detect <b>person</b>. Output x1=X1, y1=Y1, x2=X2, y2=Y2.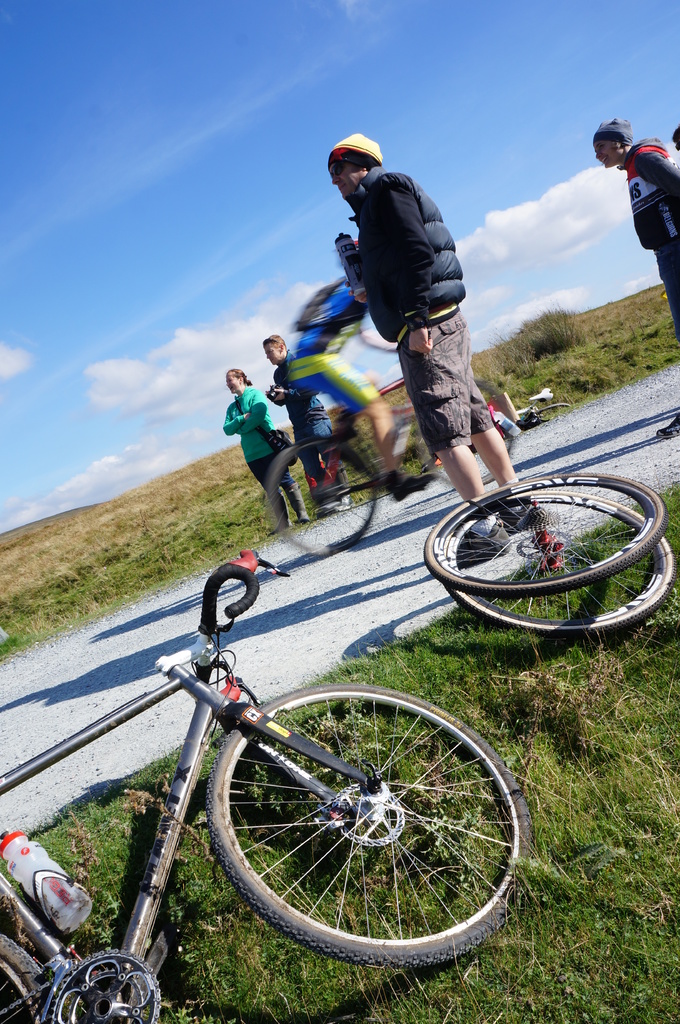
x1=290, y1=239, x2=418, y2=505.
